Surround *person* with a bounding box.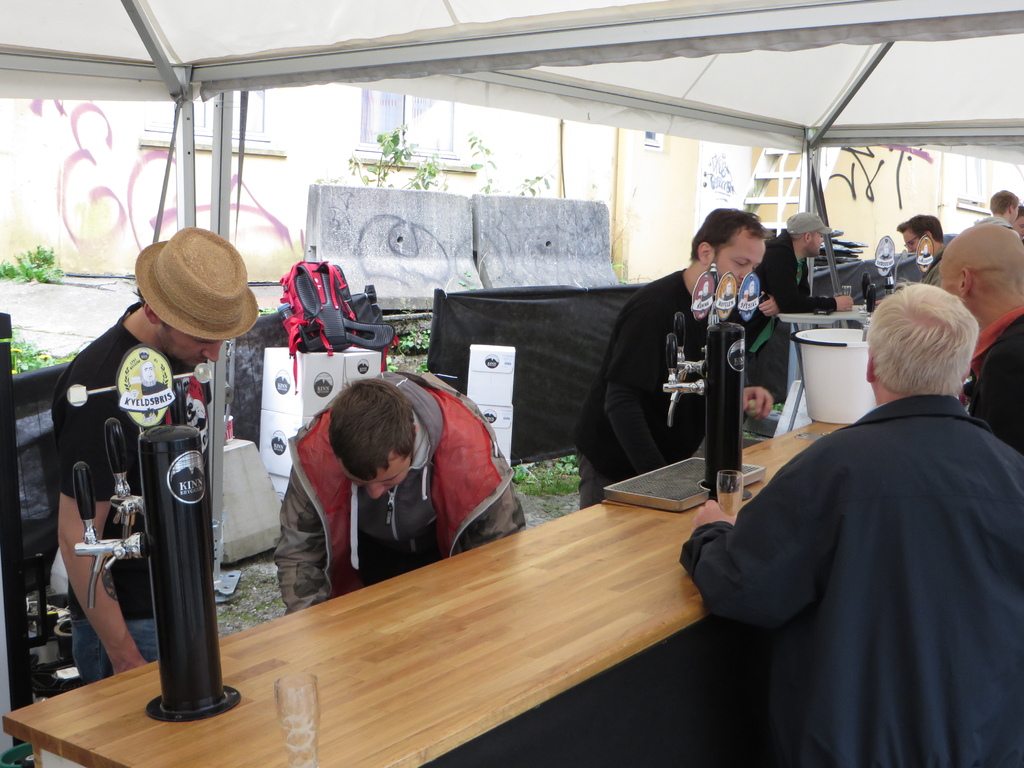
left=893, top=213, right=955, bottom=288.
